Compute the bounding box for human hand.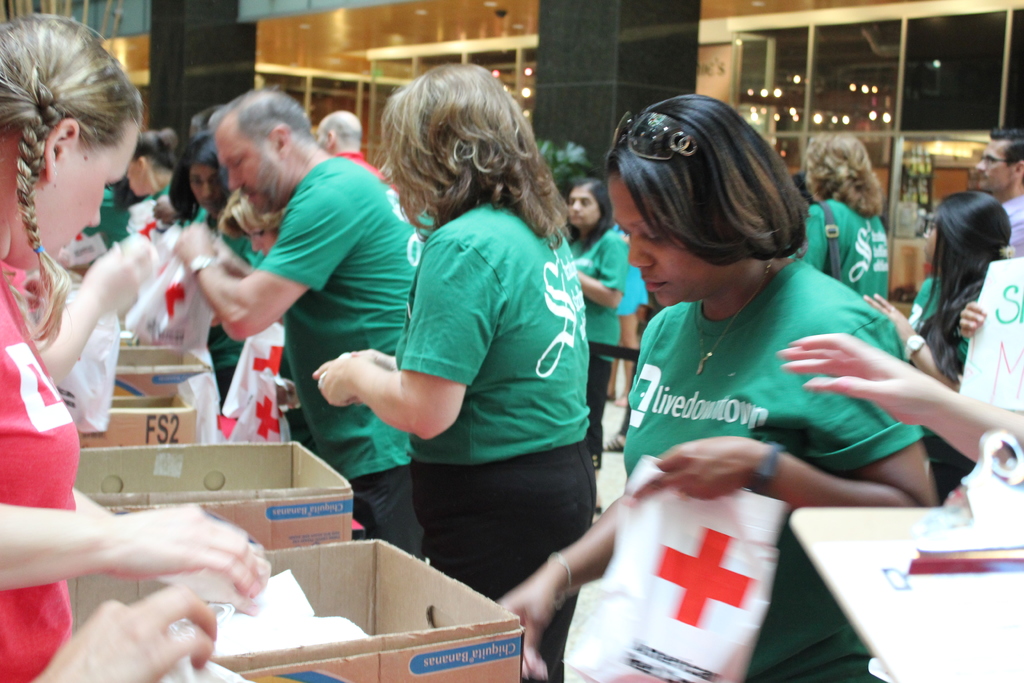
{"left": 633, "top": 434, "right": 747, "bottom": 500}.
